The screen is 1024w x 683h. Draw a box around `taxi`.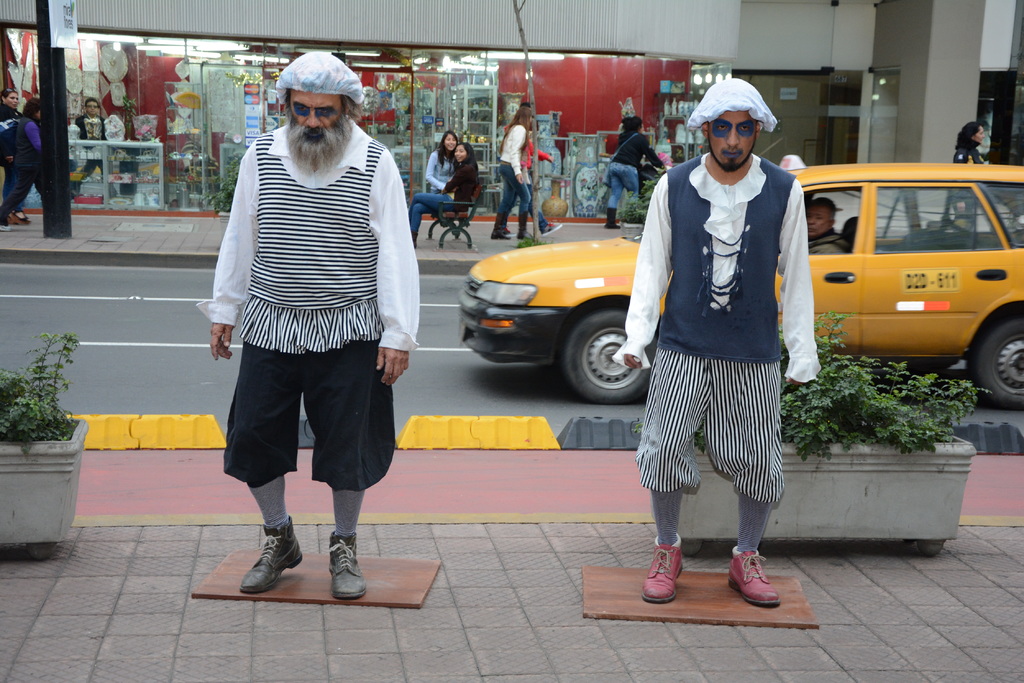
left=460, top=155, right=1023, bottom=409.
